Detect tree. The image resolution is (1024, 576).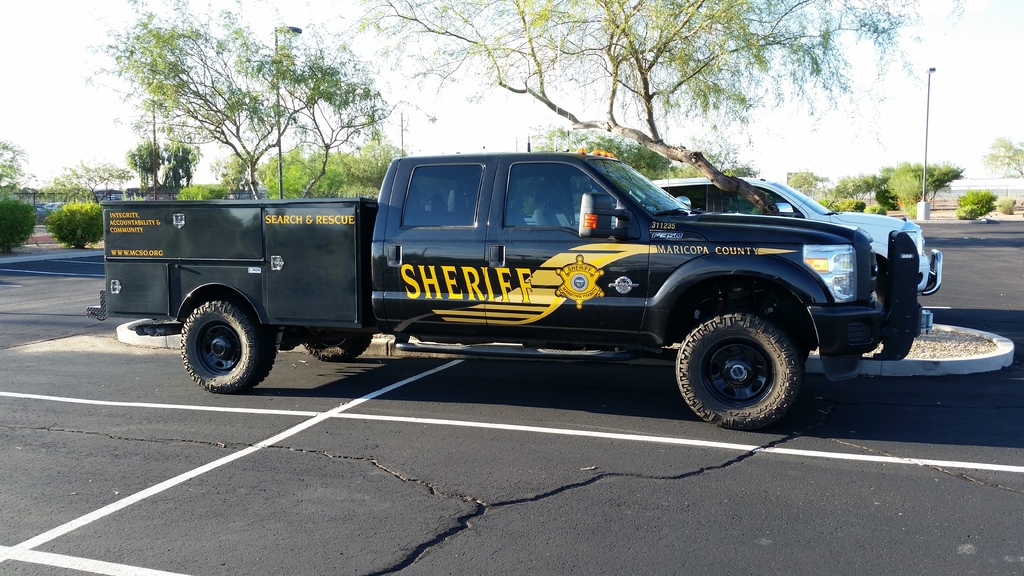
pyautogui.locateOnScreen(973, 132, 1023, 196).
